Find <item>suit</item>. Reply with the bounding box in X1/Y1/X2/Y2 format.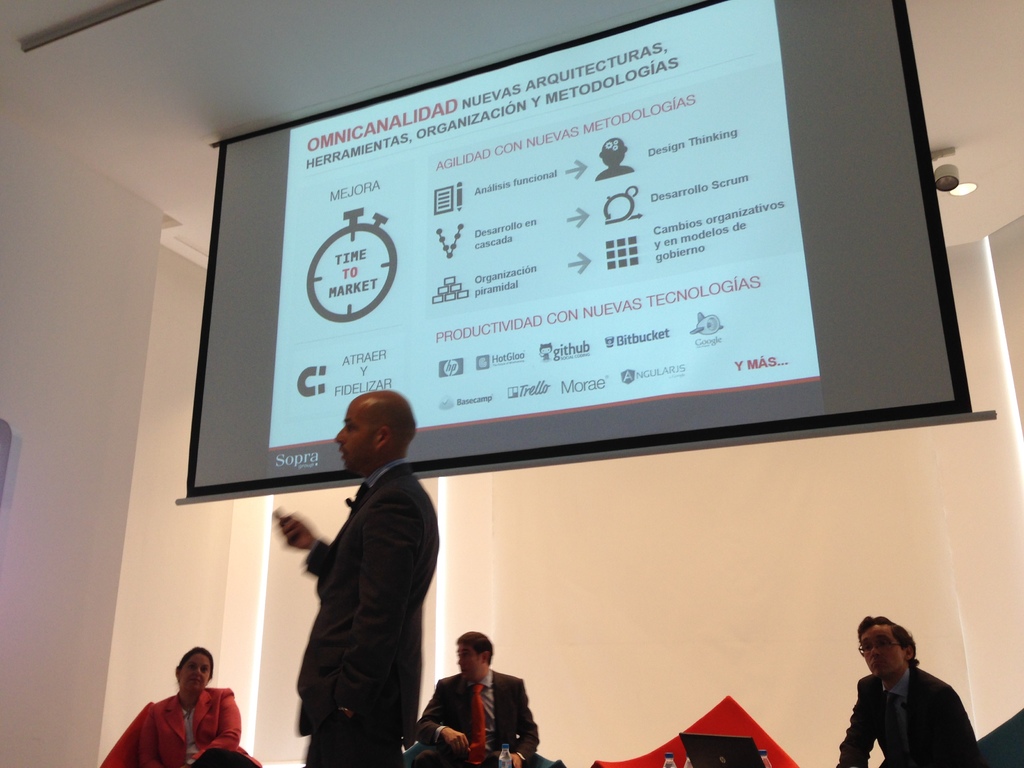
833/667/982/767.
